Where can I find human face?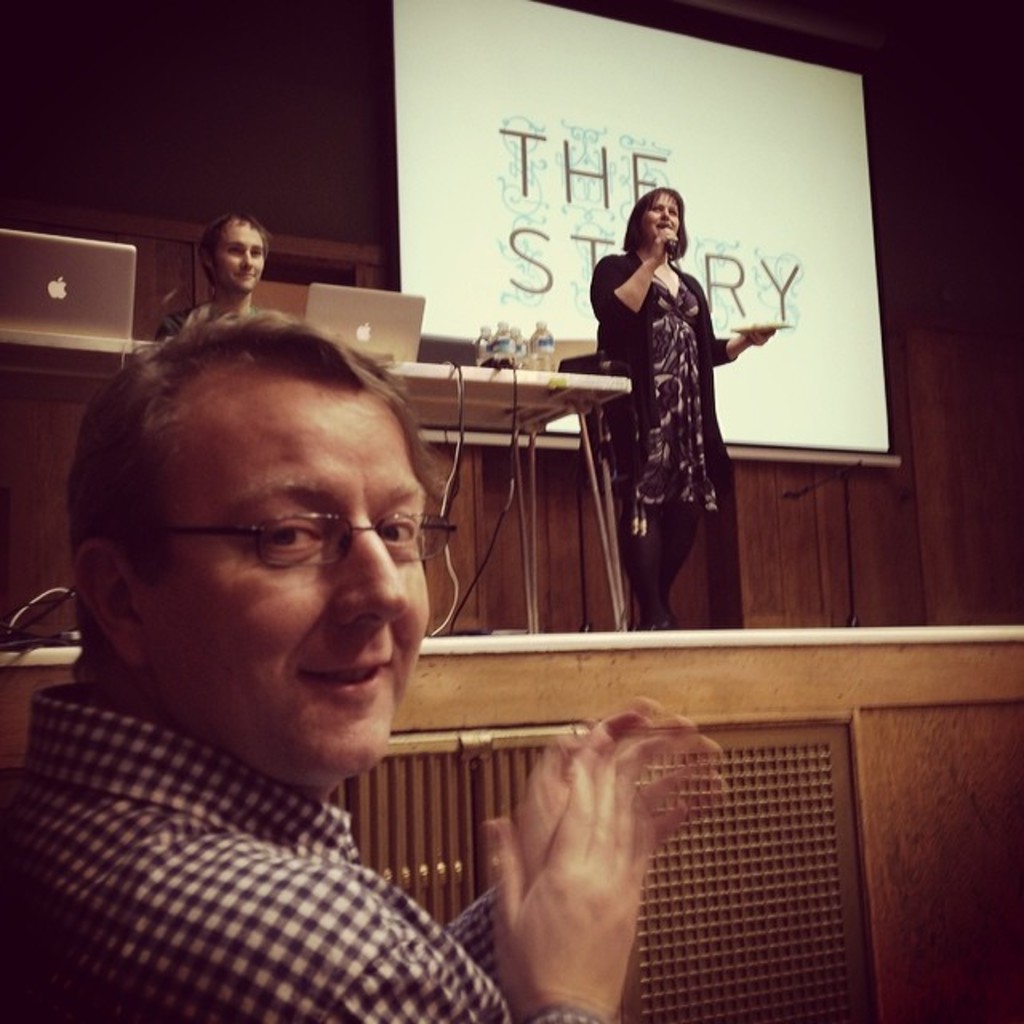
You can find it at 210 216 261 291.
